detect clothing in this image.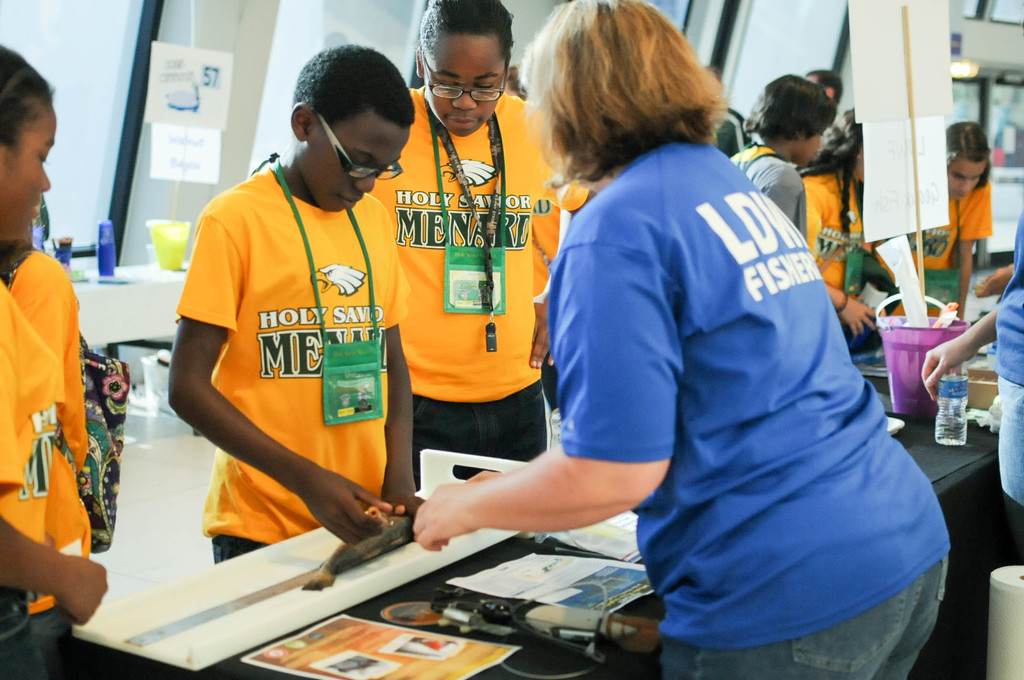
Detection: {"left": 0, "top": 287, "right": 83, "bottom": 679}.
